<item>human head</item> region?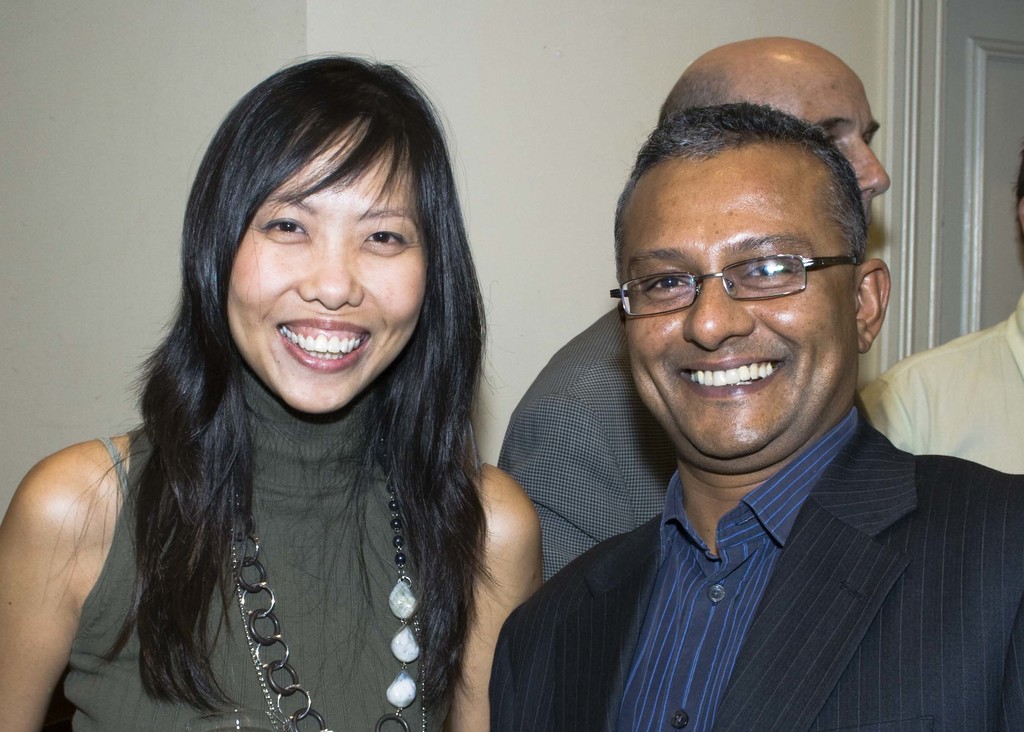
[left=655, top=38, right=896, bottom=237]
